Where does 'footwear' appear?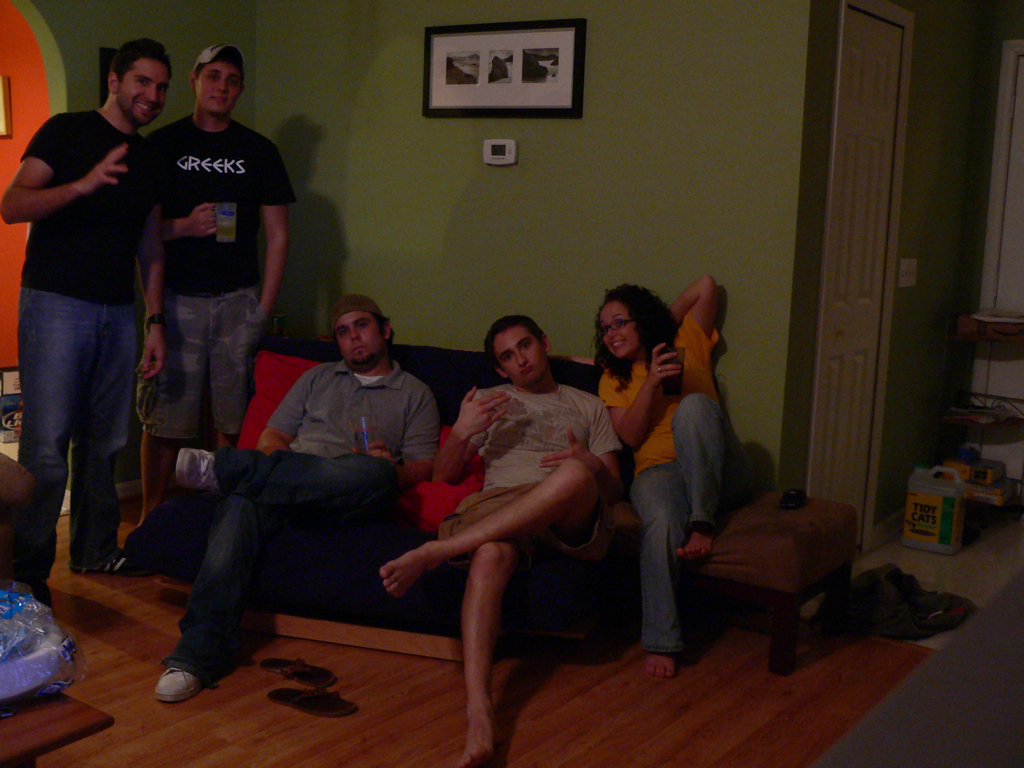
Appears at detection(64, 549, 148, 576).
